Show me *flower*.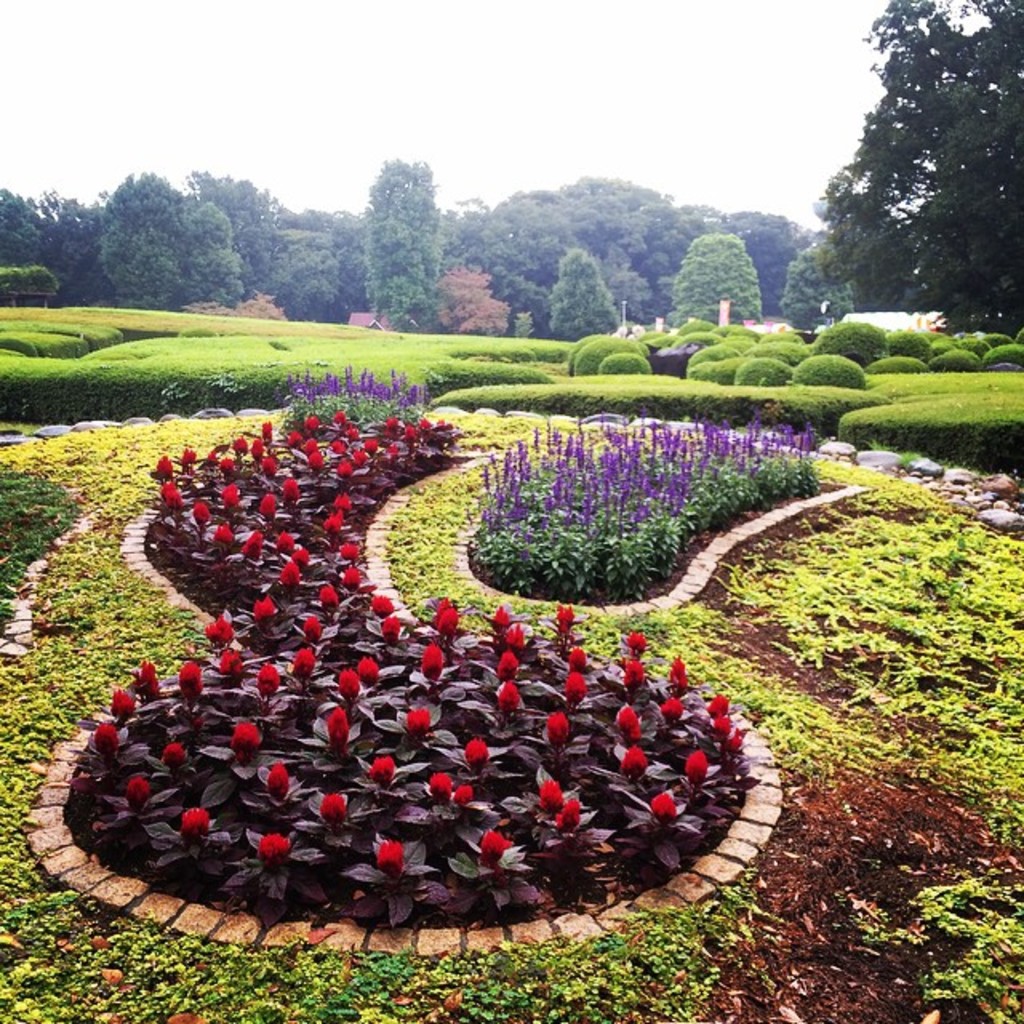
*flower* is here: <box>290,550,315,570</box>.
